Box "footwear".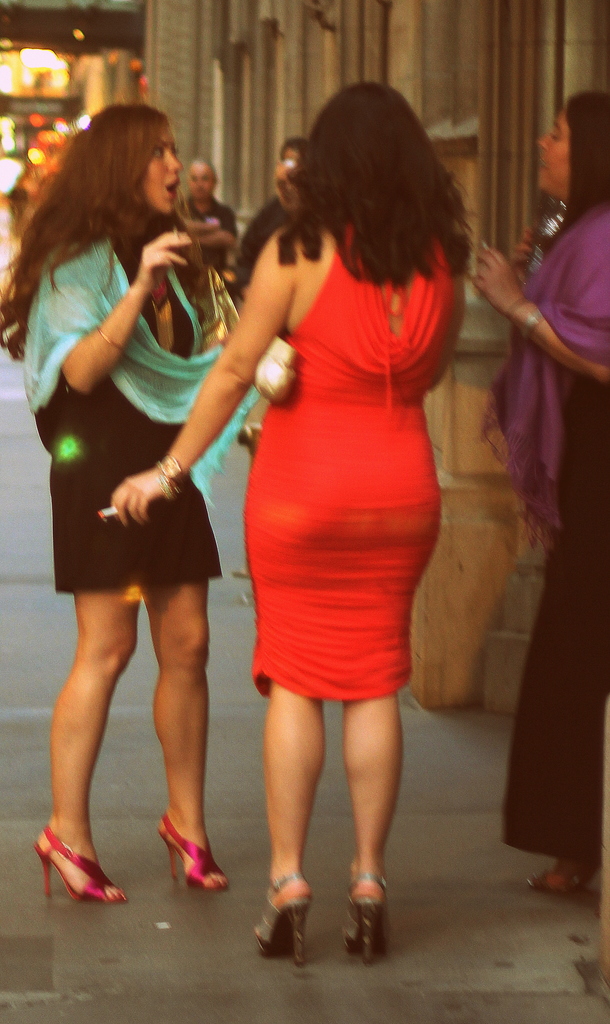
259:872:320:956.
